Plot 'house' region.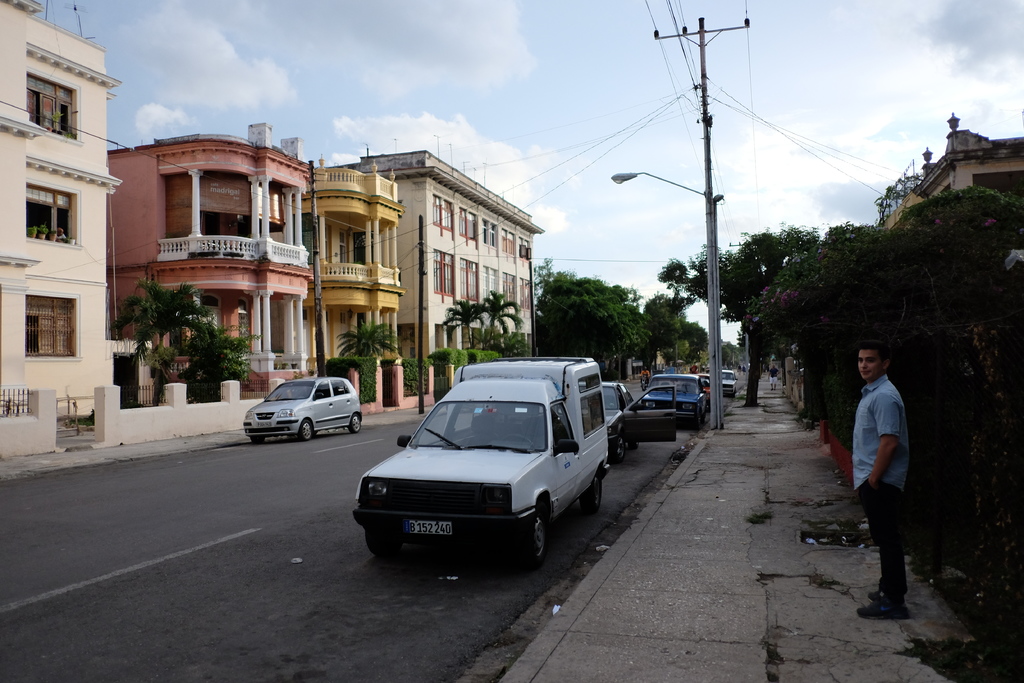
Plotted at 881:113:1023:240.
